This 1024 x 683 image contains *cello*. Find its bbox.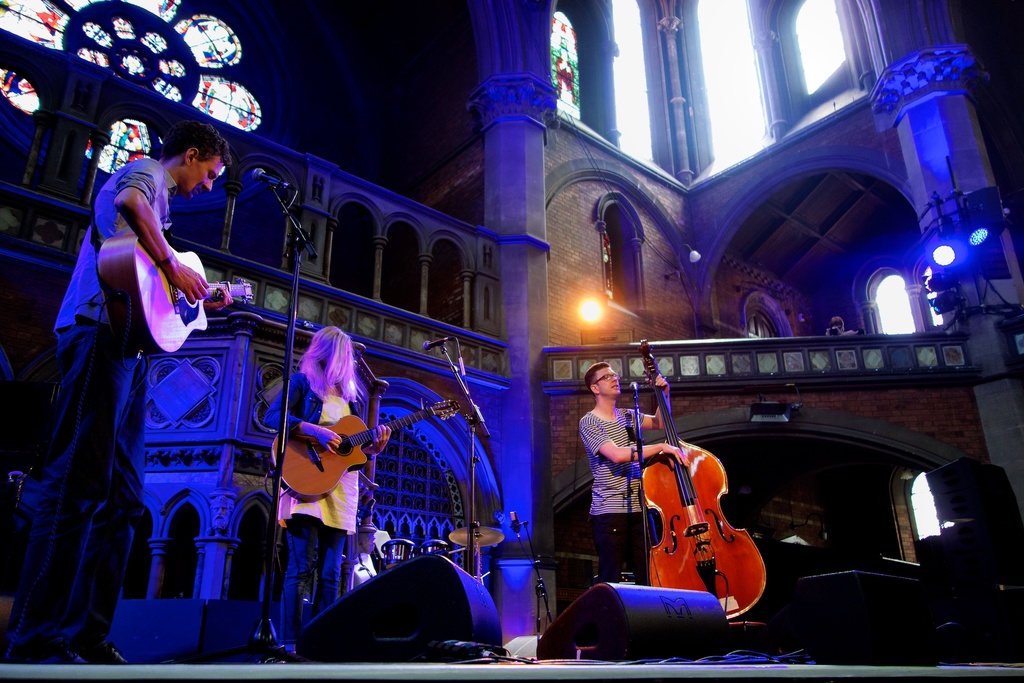
select_region(643, 341, 771, 620).
